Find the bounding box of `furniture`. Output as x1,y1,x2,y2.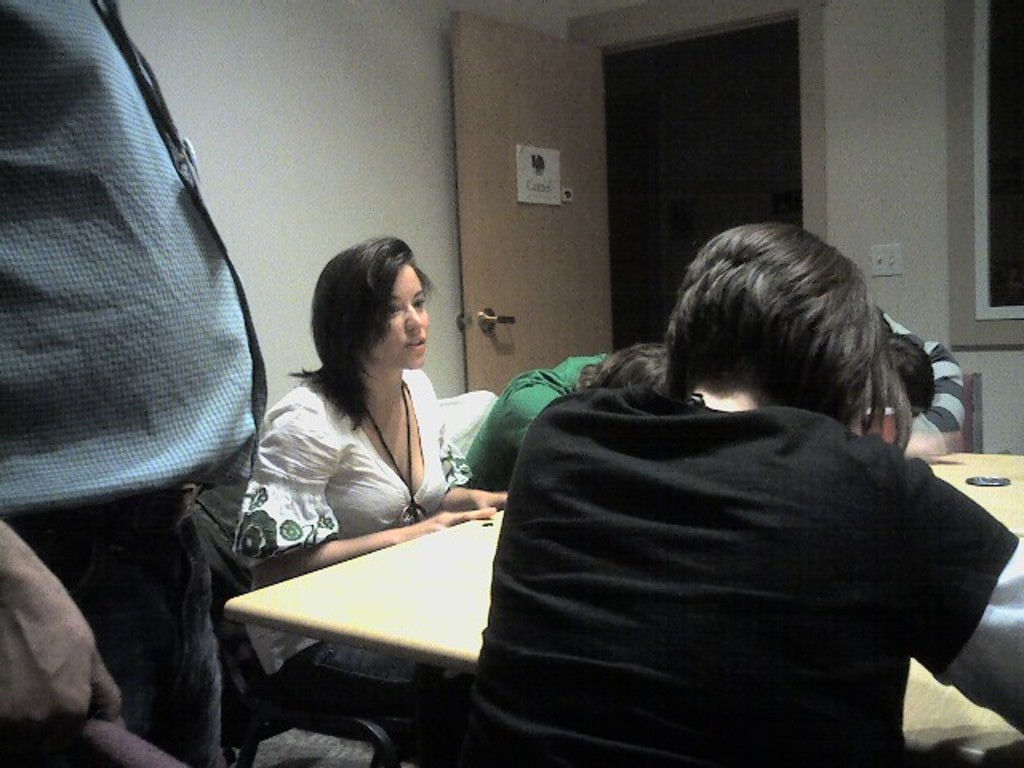
224,446,1022,758.
